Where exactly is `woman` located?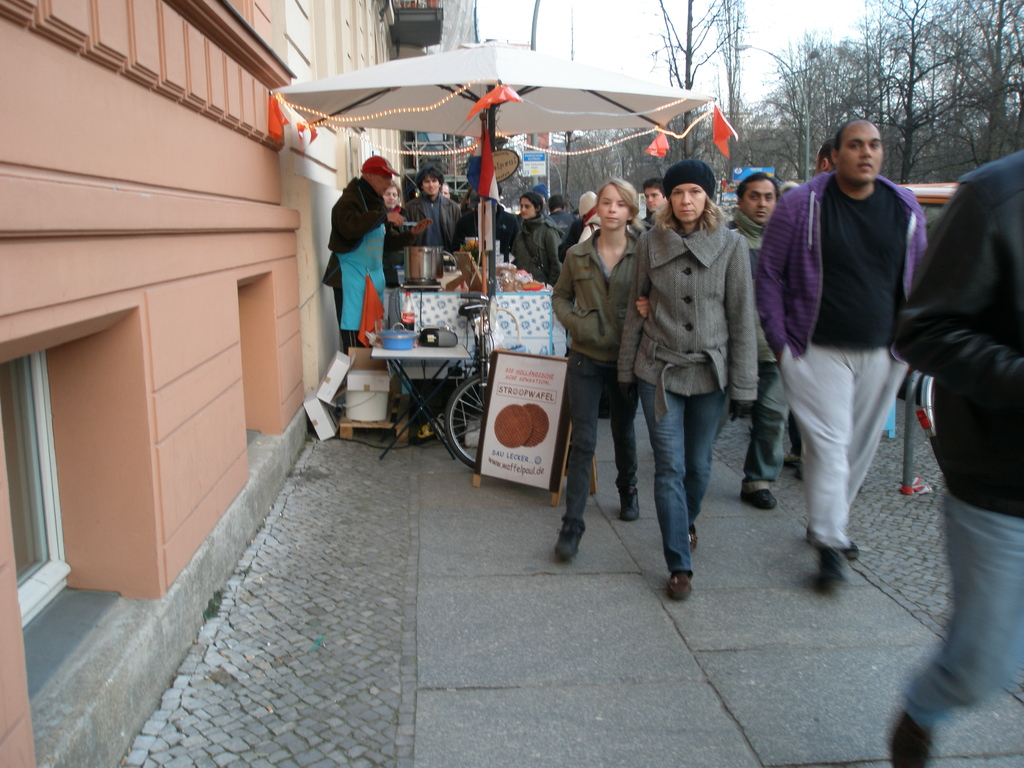
Its bounding box is 384/179/413/332.
